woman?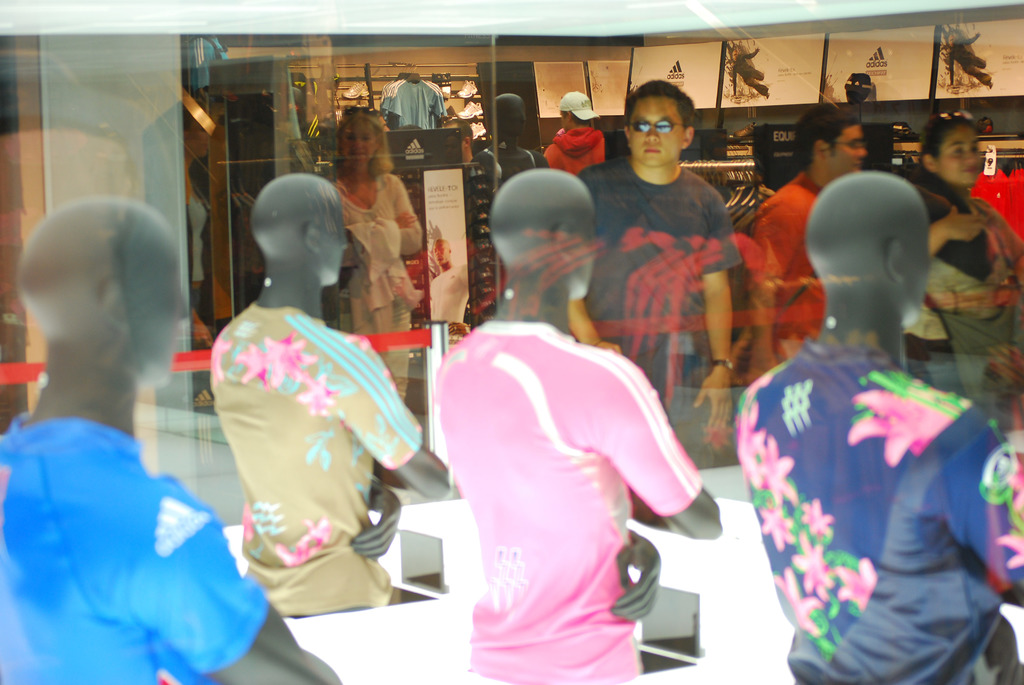
rect(889, 113, 1023, 432)
